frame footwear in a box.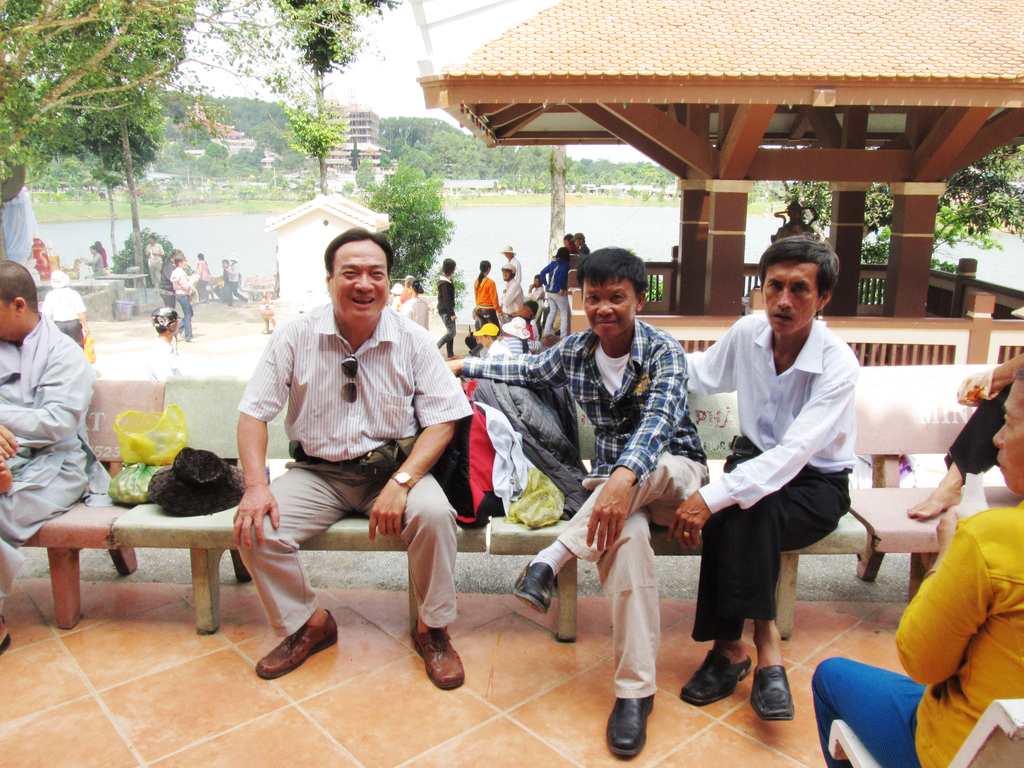
bbox(607, 692, 652, 757).
